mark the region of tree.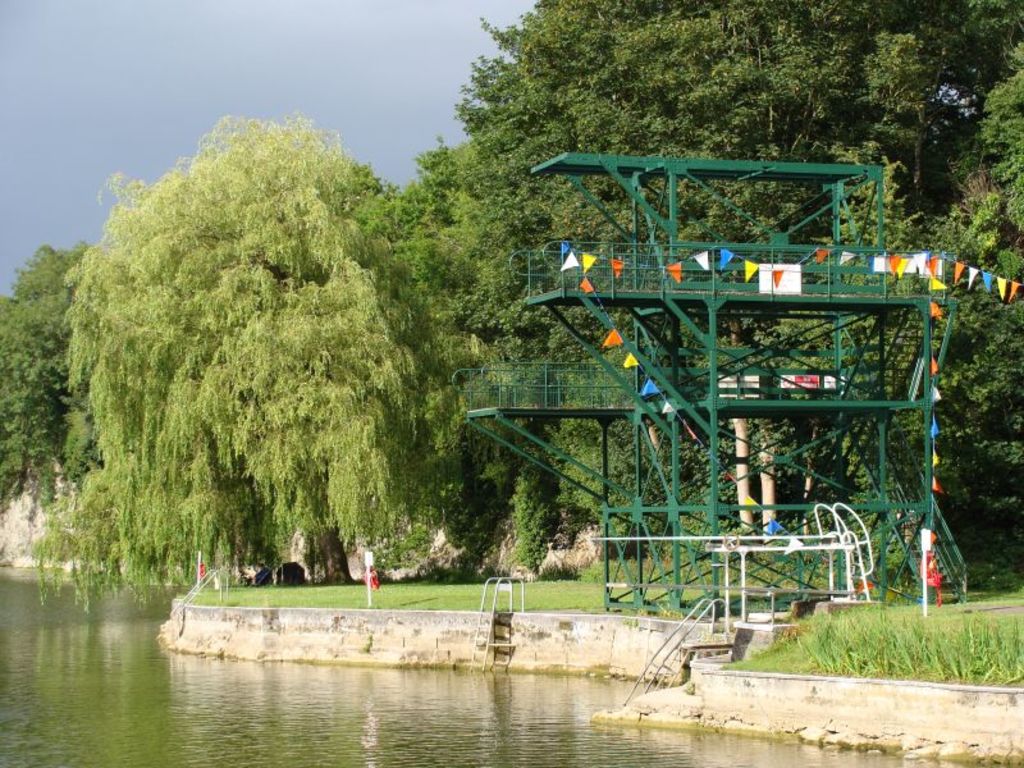
Region: {"left": 428, "top": 0, "right": 1023, "bottom": 575}.
